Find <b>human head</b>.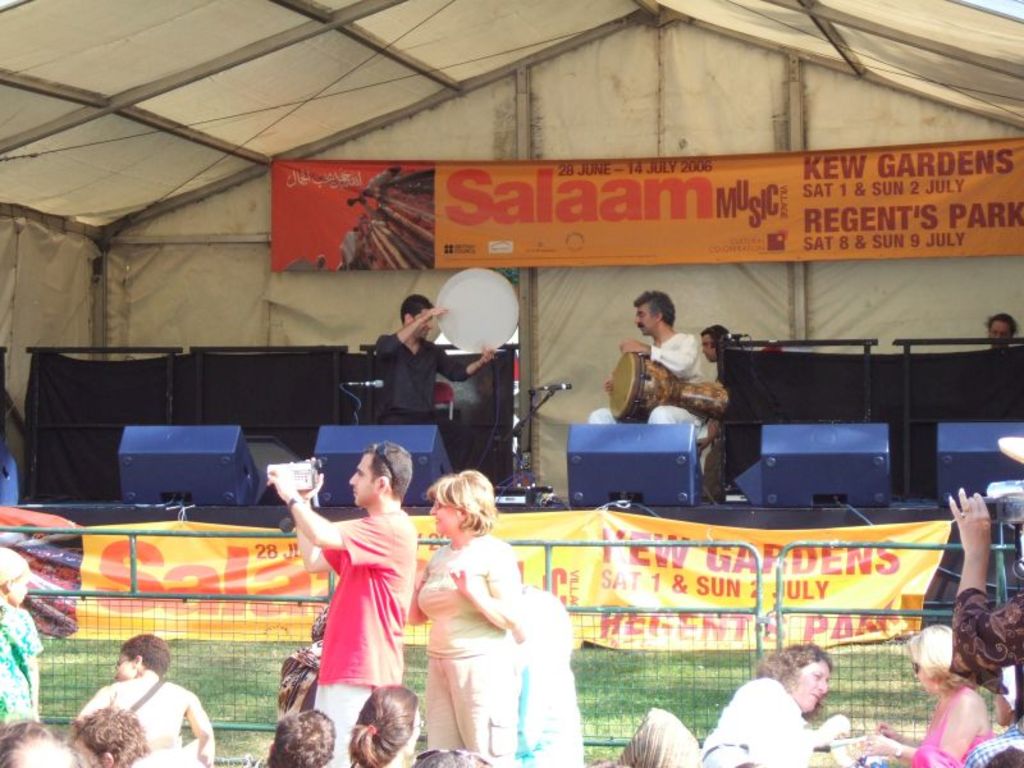
bbox(0, 717, 91, 767).
